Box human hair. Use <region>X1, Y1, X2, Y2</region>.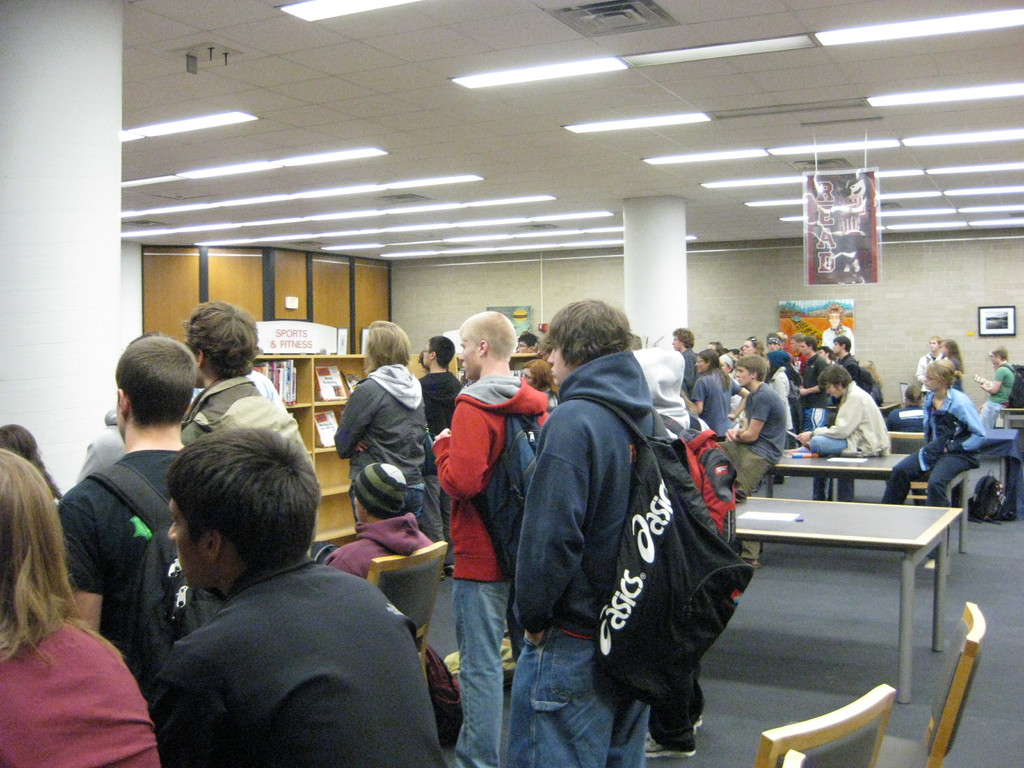
<region>113, 336, 201, 430</region>.
